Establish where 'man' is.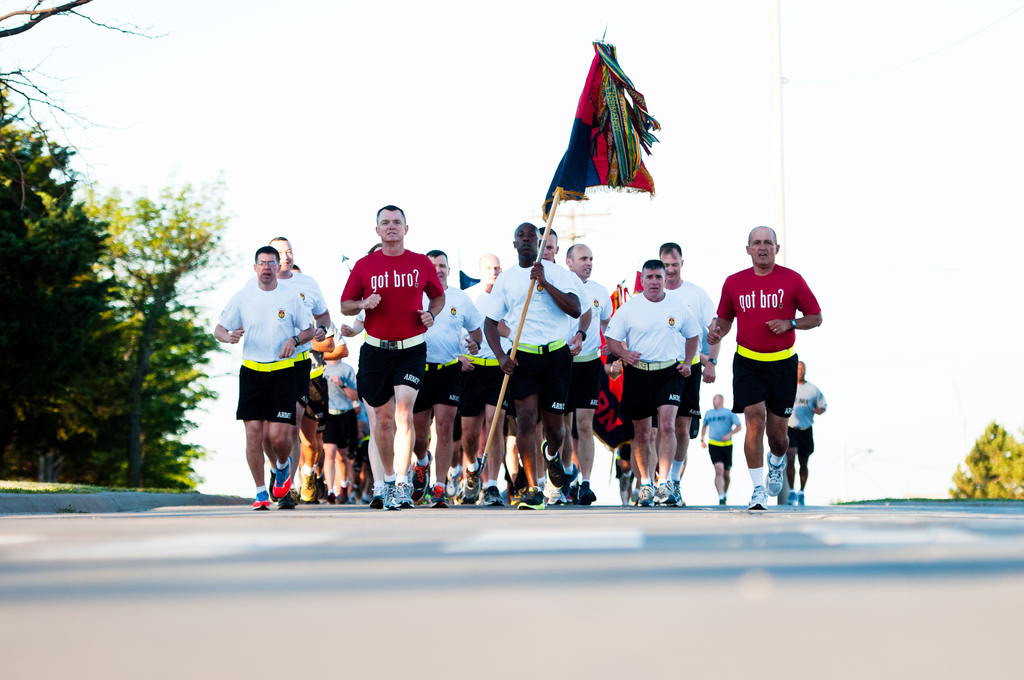
Established at BBox(268, 236, 331, 503).
